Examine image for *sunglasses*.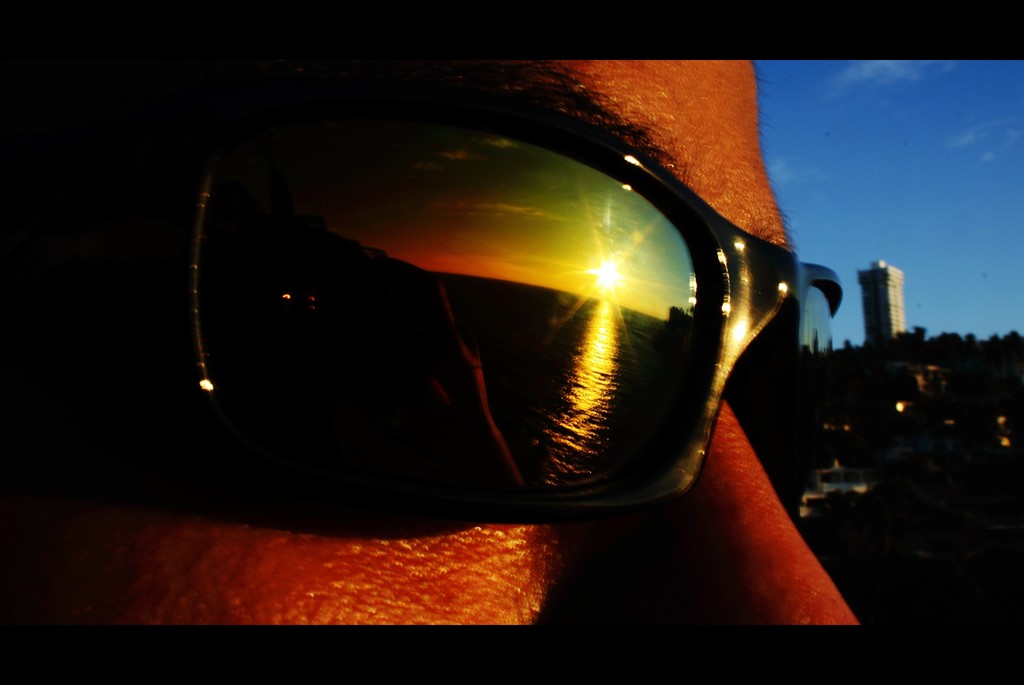
Examination result: x1=186 y1=96 x2=845 y2=528.
